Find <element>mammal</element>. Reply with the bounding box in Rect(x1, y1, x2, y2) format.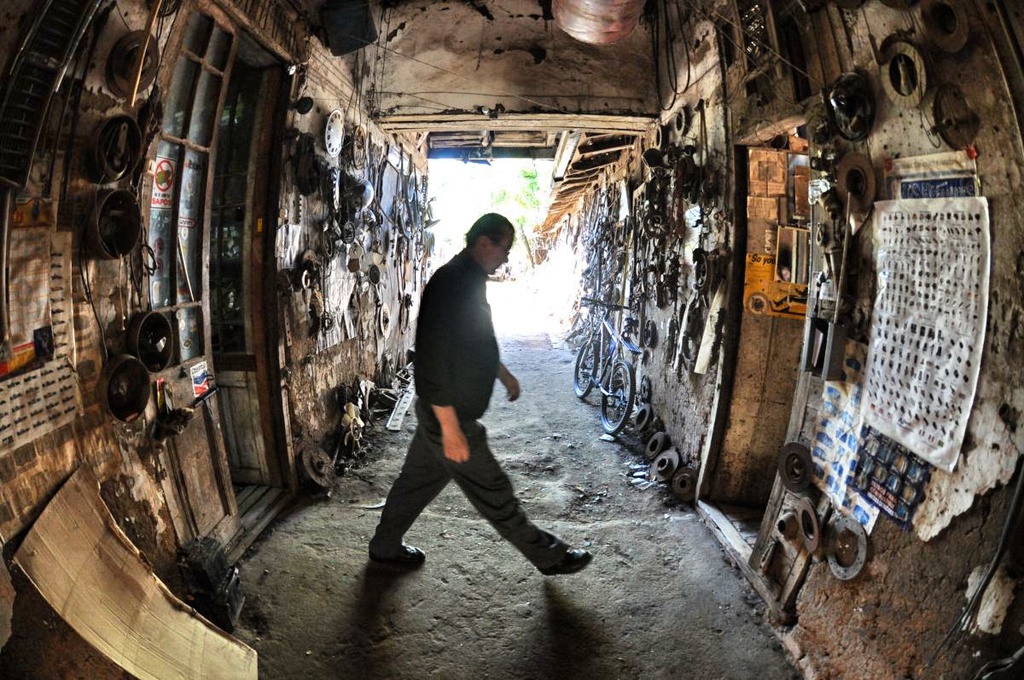
Rect(371, 184, 564, 591).
